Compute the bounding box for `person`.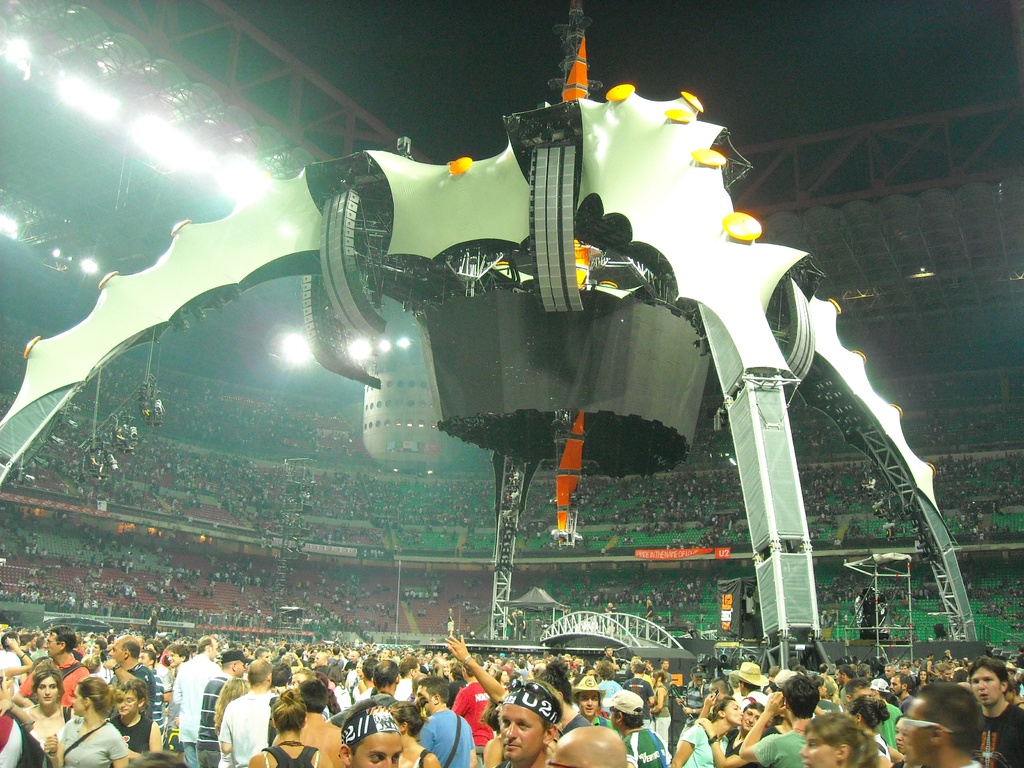
890, 712, 908, 760.
